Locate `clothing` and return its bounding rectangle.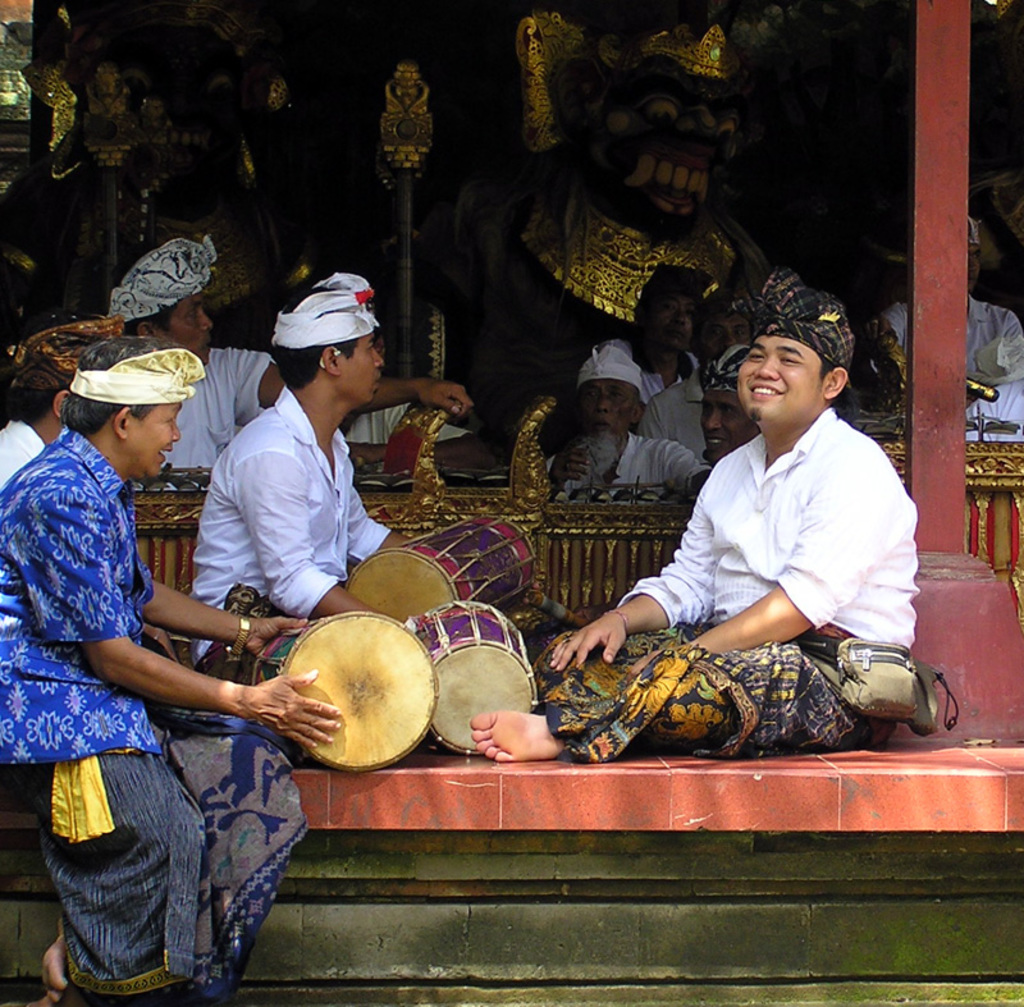
(550, 435, 692, 493).
